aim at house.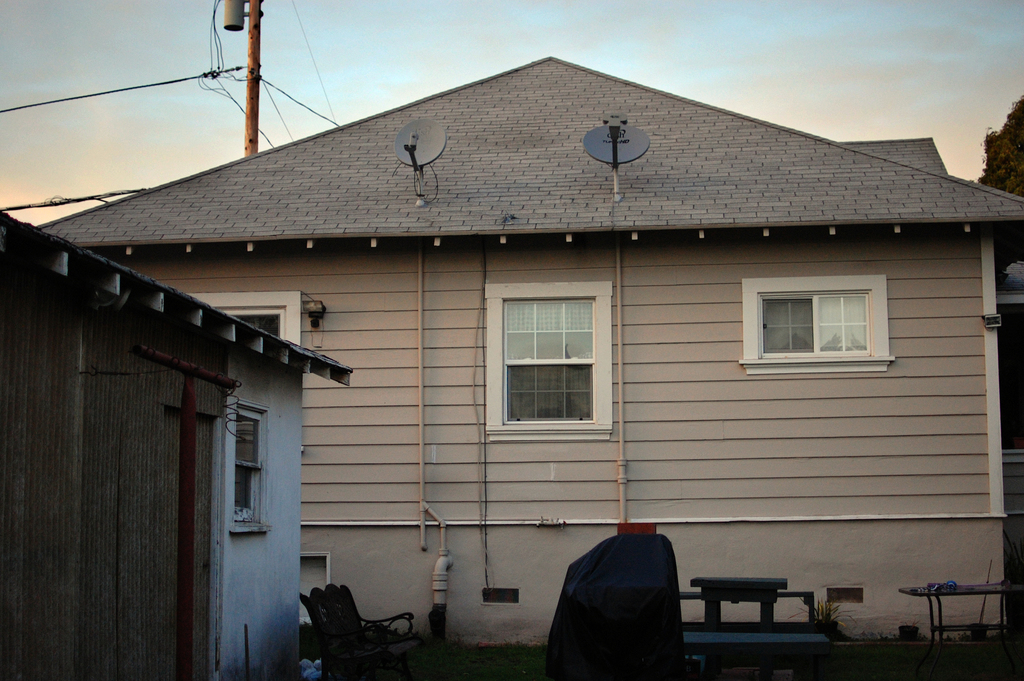
Aimed at detection(20, 45, 1021, 633).
